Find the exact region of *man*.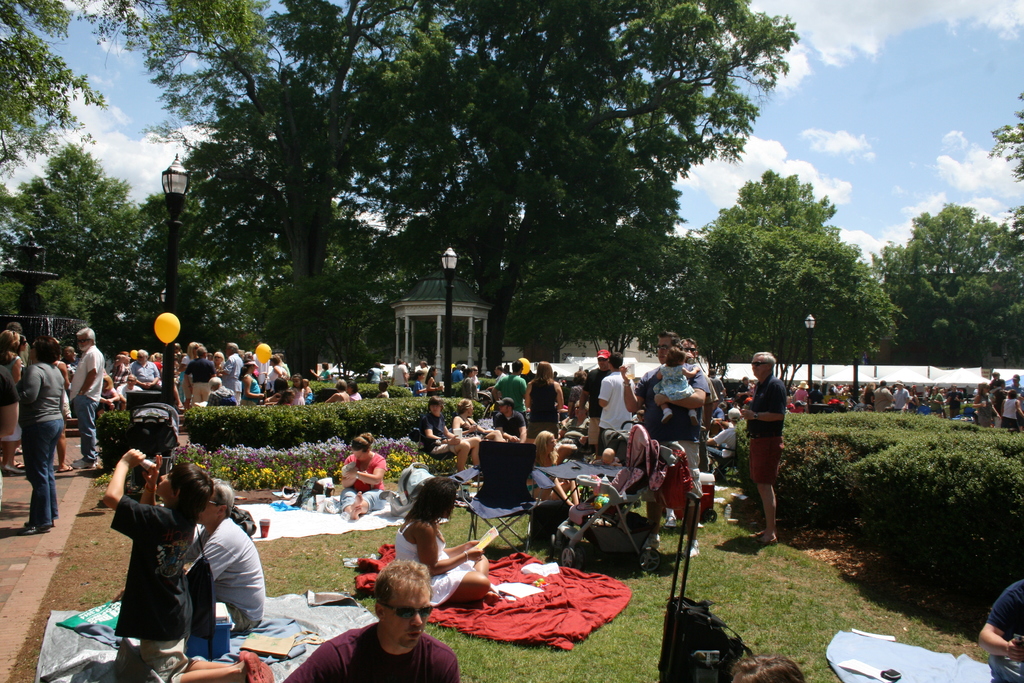
Exact region: <region>113, 352, 129, 399</region>.
